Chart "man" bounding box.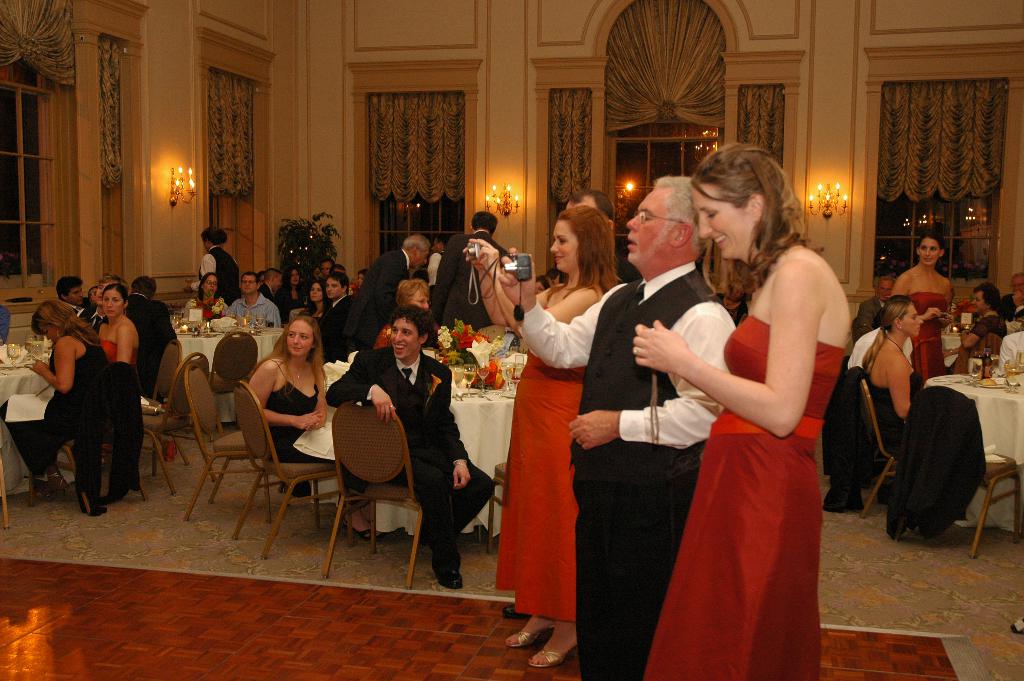
Charted: [x1=499, y1=176, x2=737, y2=680].
